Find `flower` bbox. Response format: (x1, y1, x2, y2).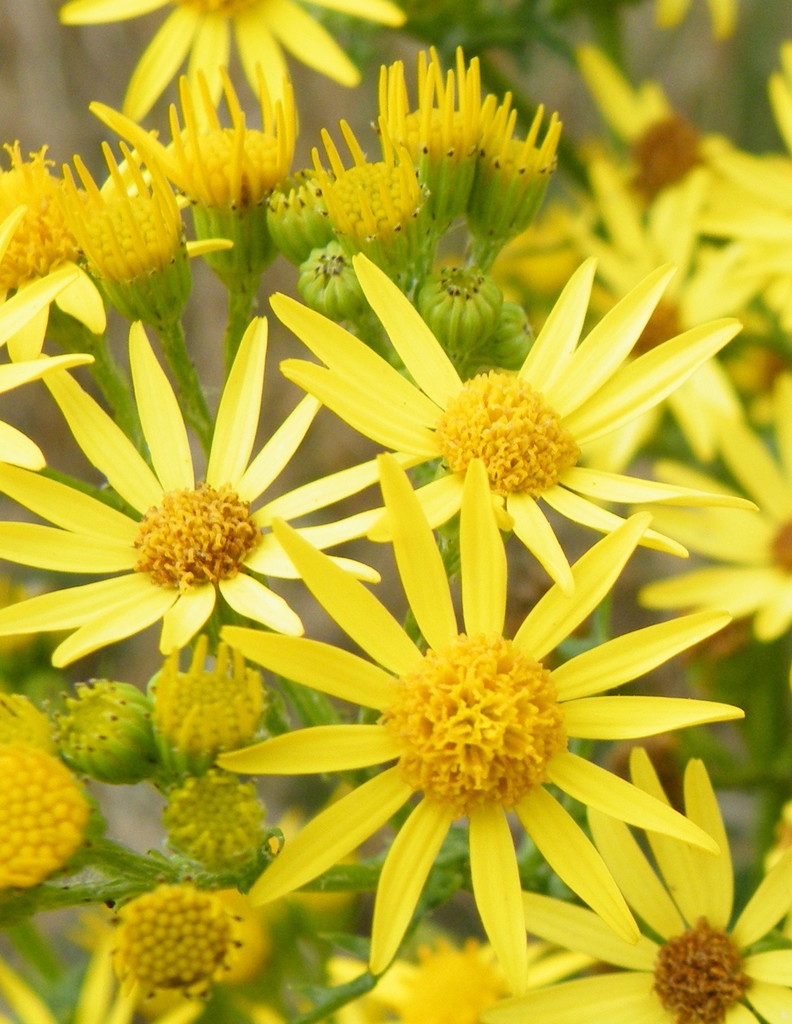
(319, 926, 601, 1023).
